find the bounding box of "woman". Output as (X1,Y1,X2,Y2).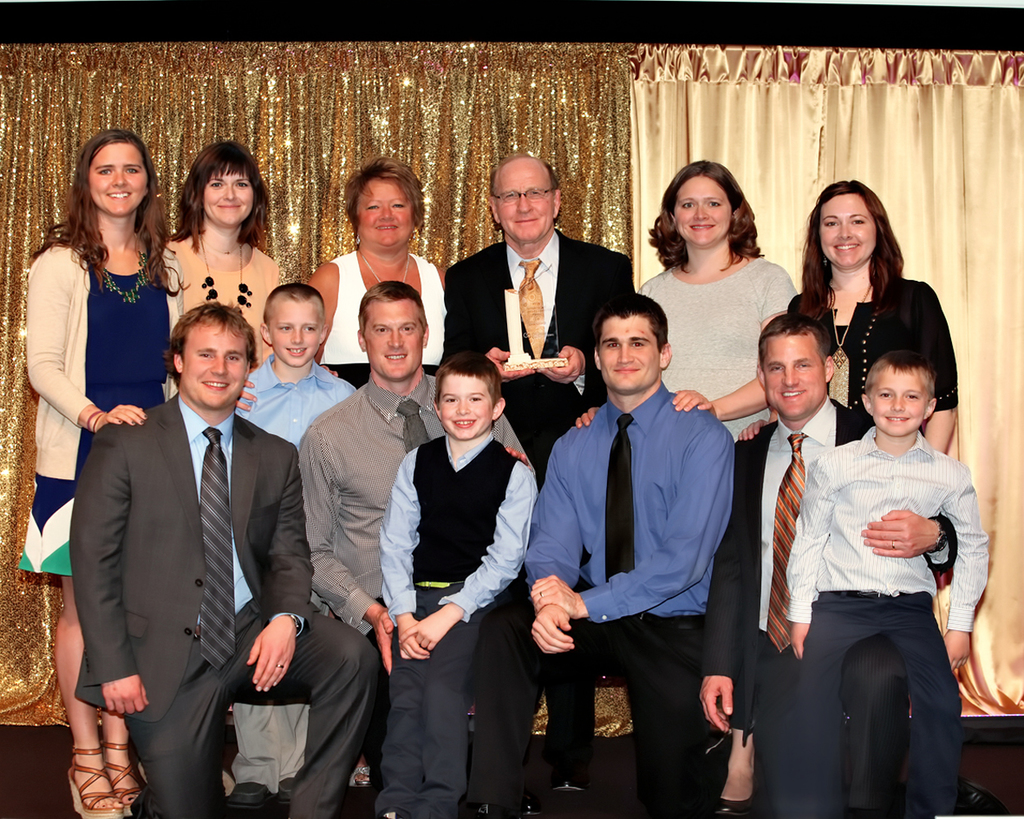
(301,146,455,382).
